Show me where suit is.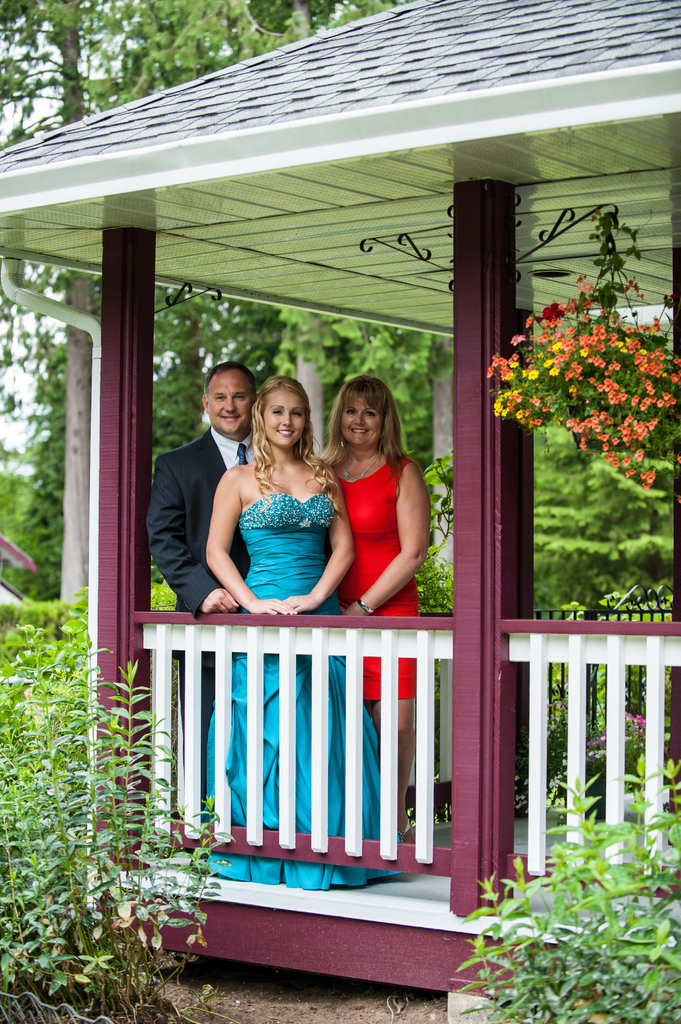
suit is at rect(155, 363, 276, 644).
